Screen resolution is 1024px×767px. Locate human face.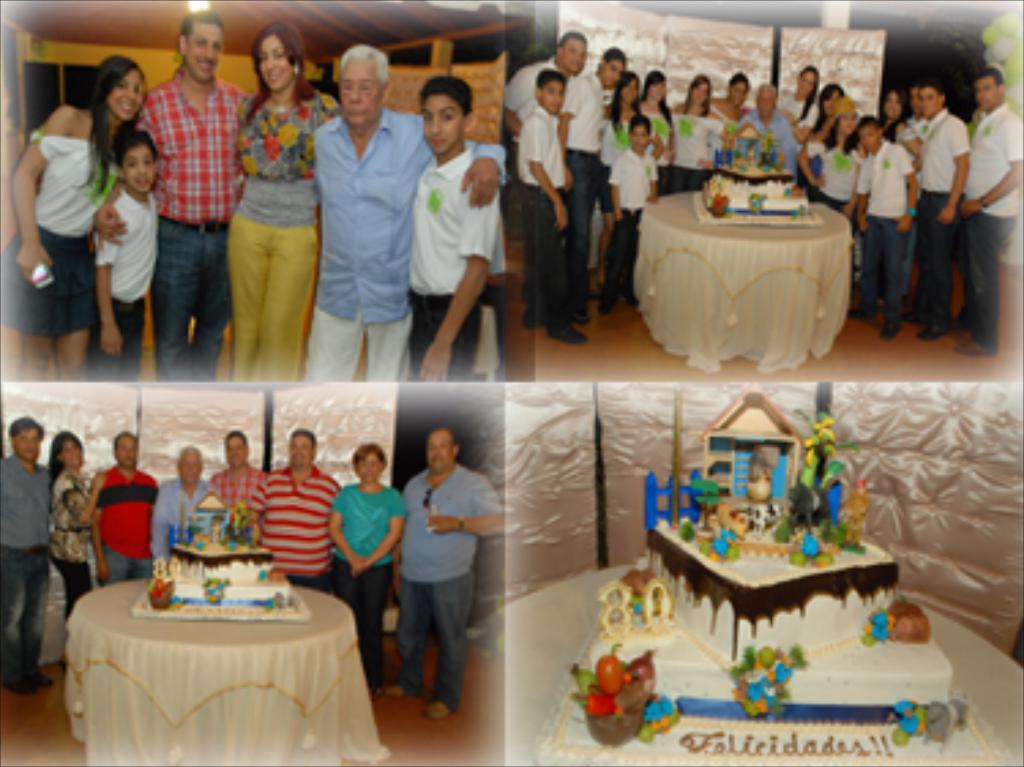
(left=418, top=426, right=461, bottom=478).
